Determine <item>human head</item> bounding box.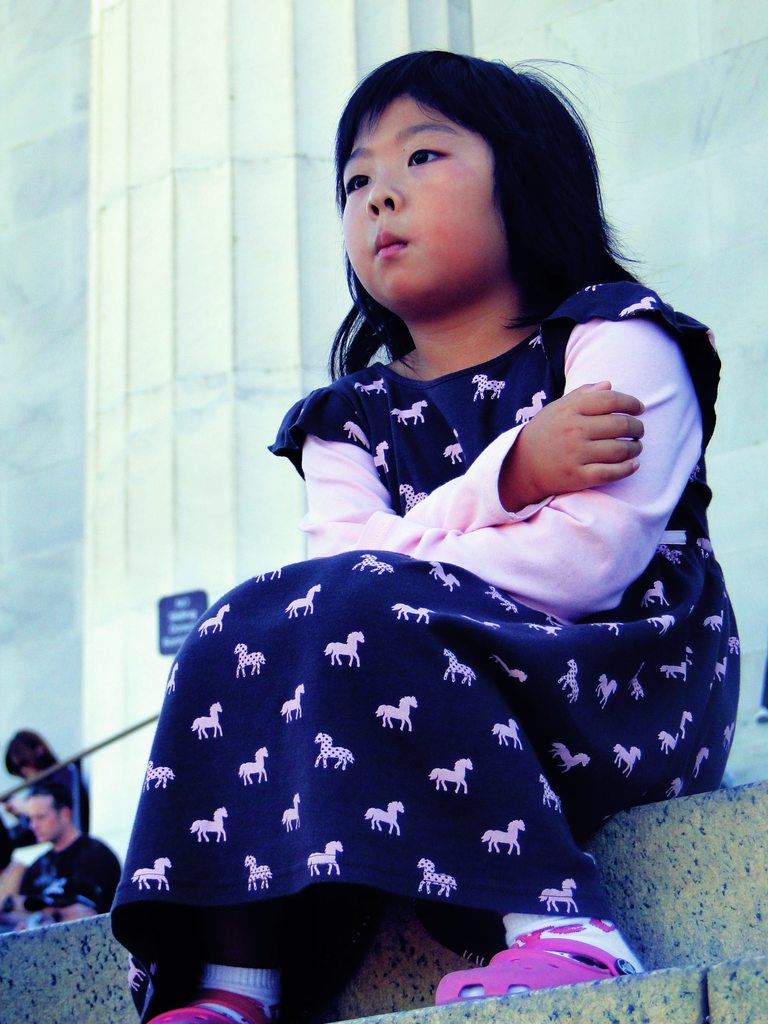
Determined: region(2, 728, 52, 784).
